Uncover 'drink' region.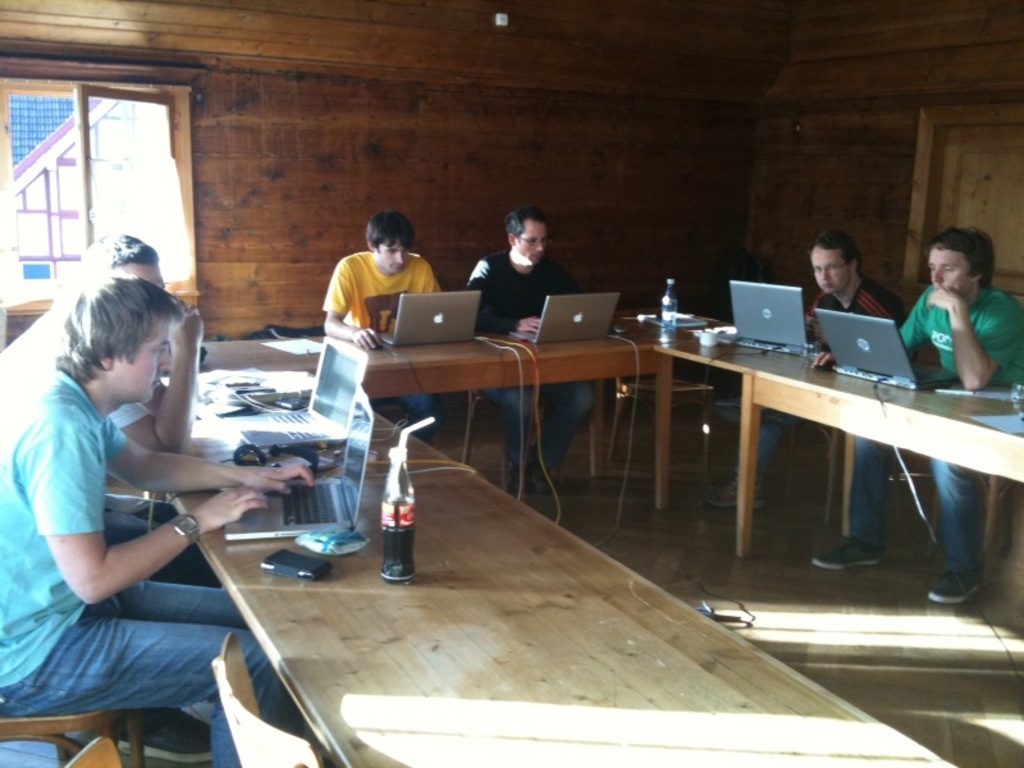
Uncovered: bbox=[660, 274, 682, 329].
